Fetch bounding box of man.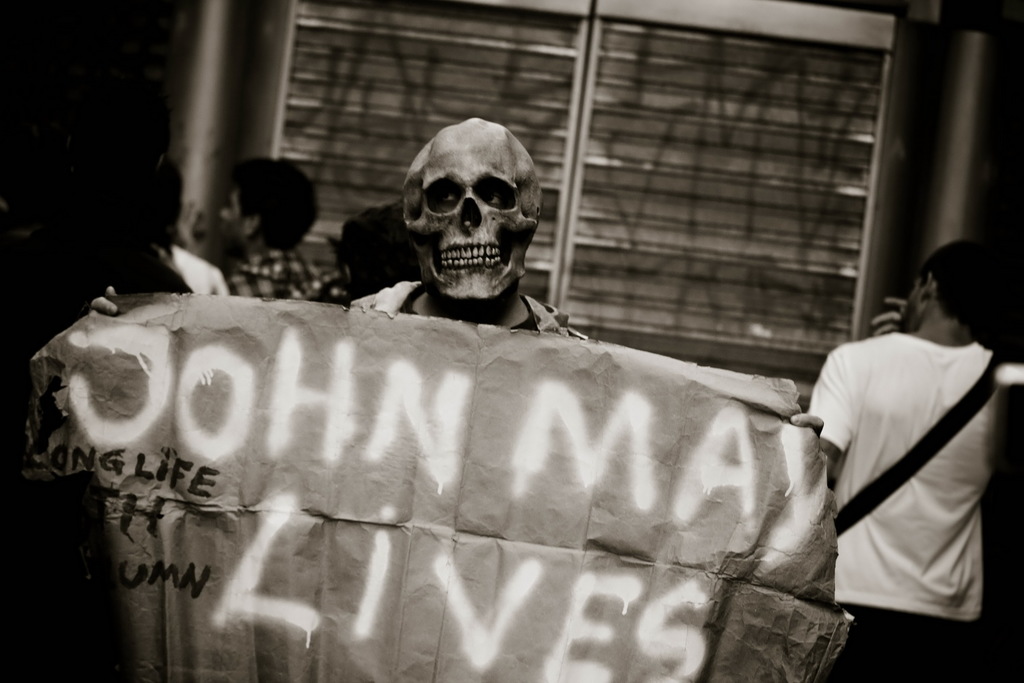
Bbox: (796, 227, 1008, 667).
